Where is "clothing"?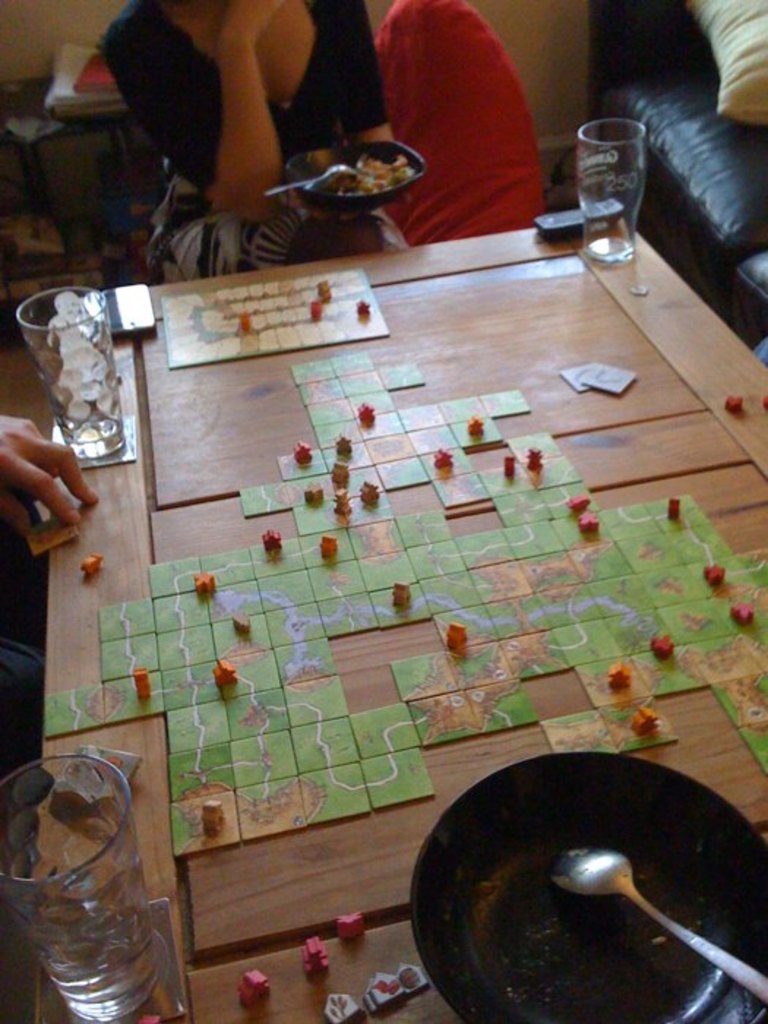
140 7 391 262.
